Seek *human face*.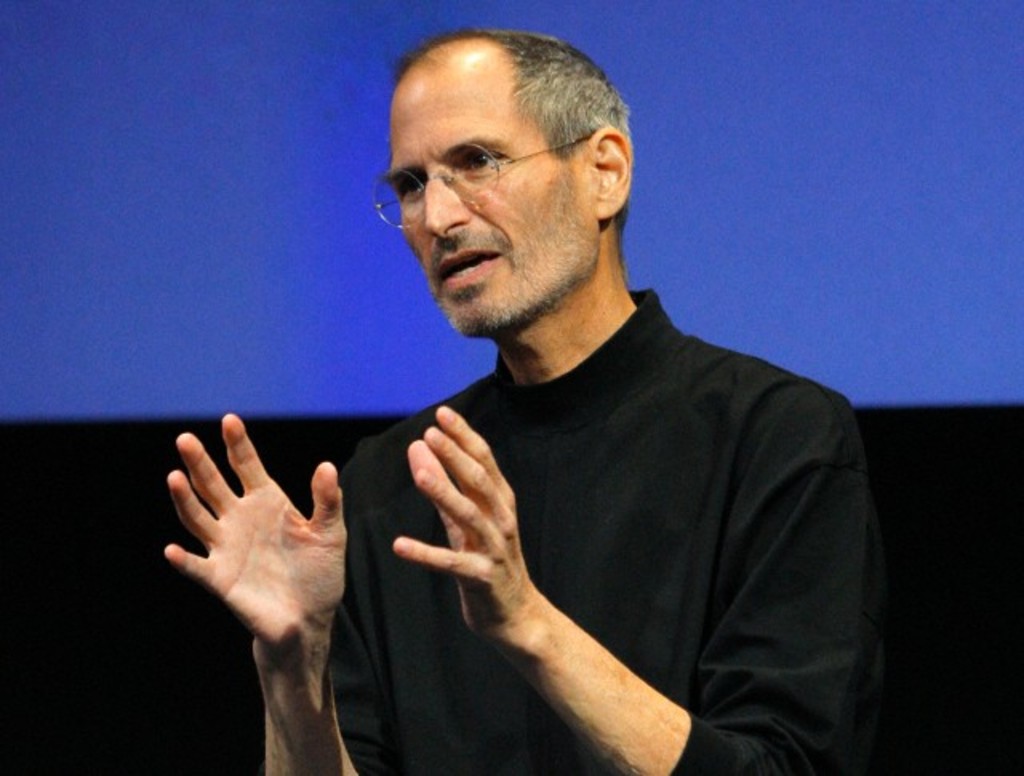
{"left": 389, "top": 80, "right": 592, "bottom": 338}.
